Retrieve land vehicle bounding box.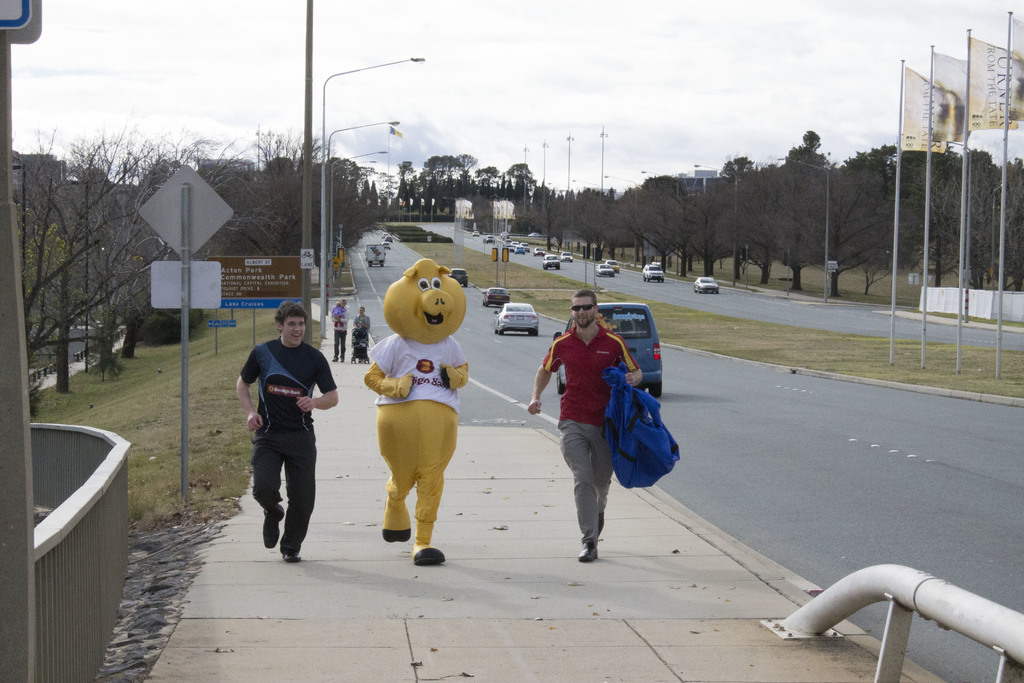
Bounding box: 596 265 613 277.
